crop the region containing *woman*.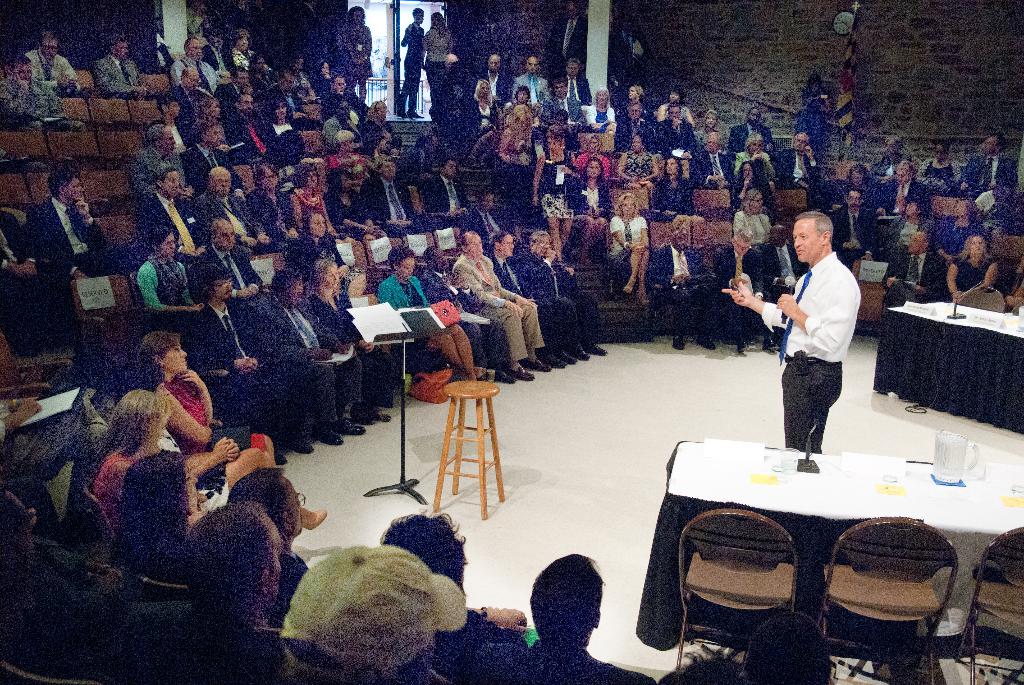
Crop region: x1=618, y1=83, x2=656, y2=127.
